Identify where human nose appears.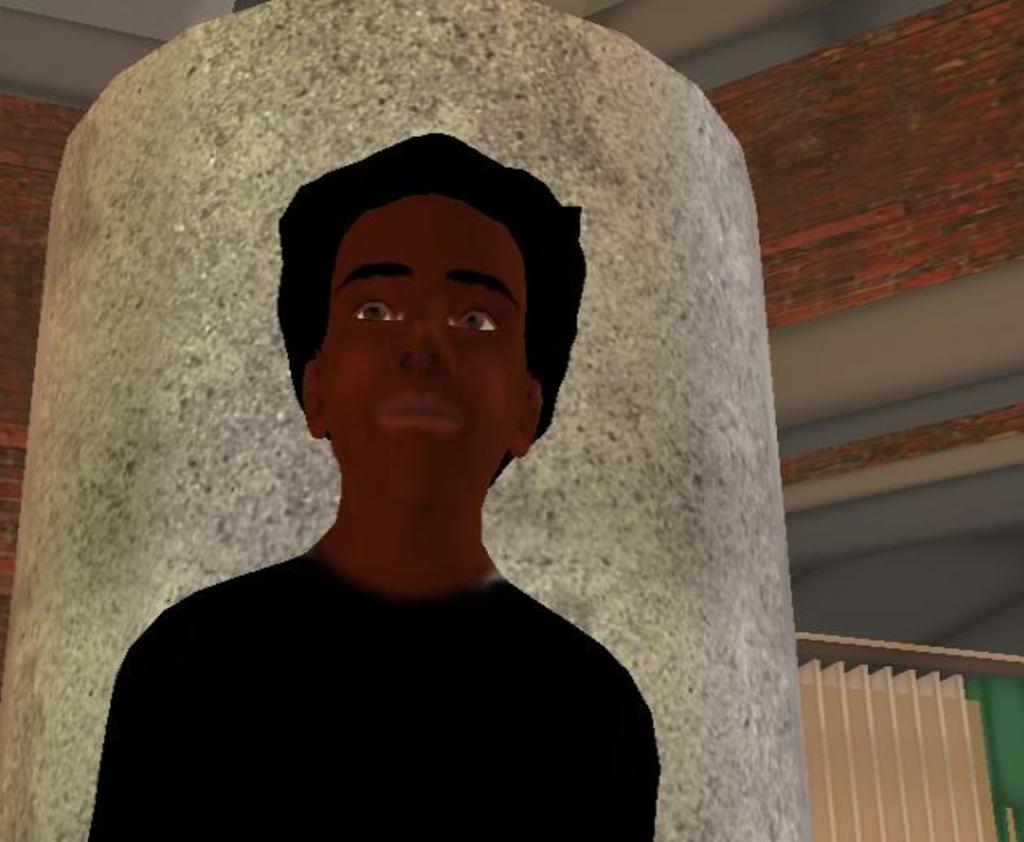
Appears at 392, 306, 457, 372.
